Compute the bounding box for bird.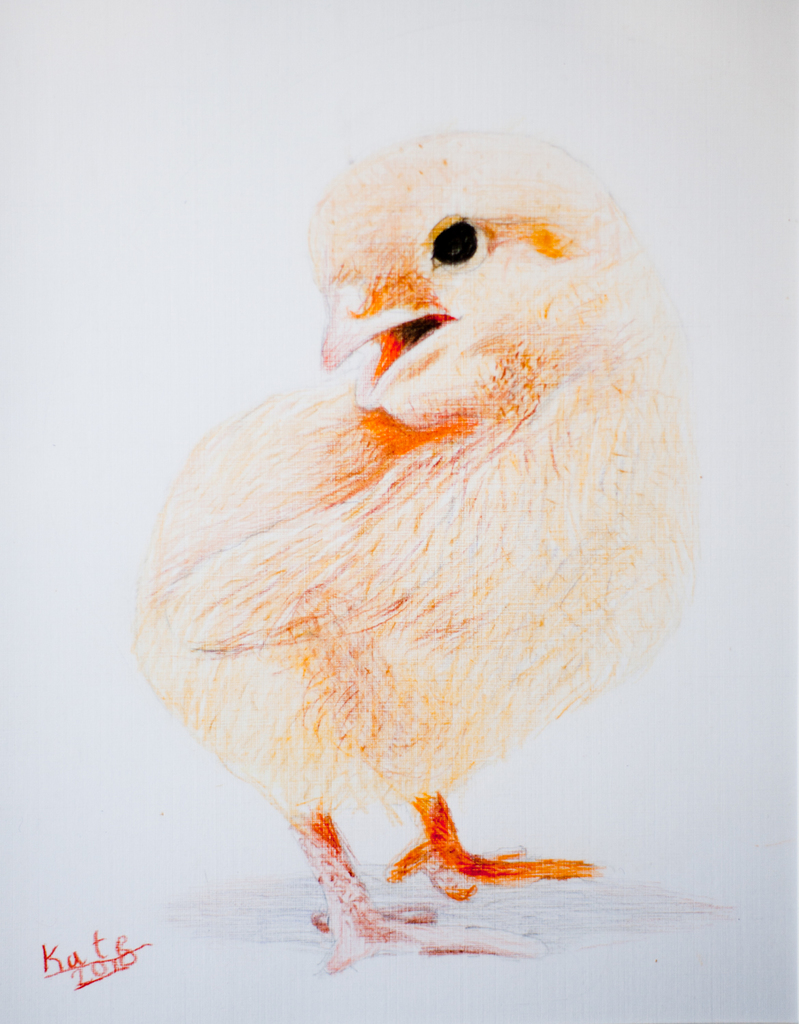
region(143, 231, 682, 916).
